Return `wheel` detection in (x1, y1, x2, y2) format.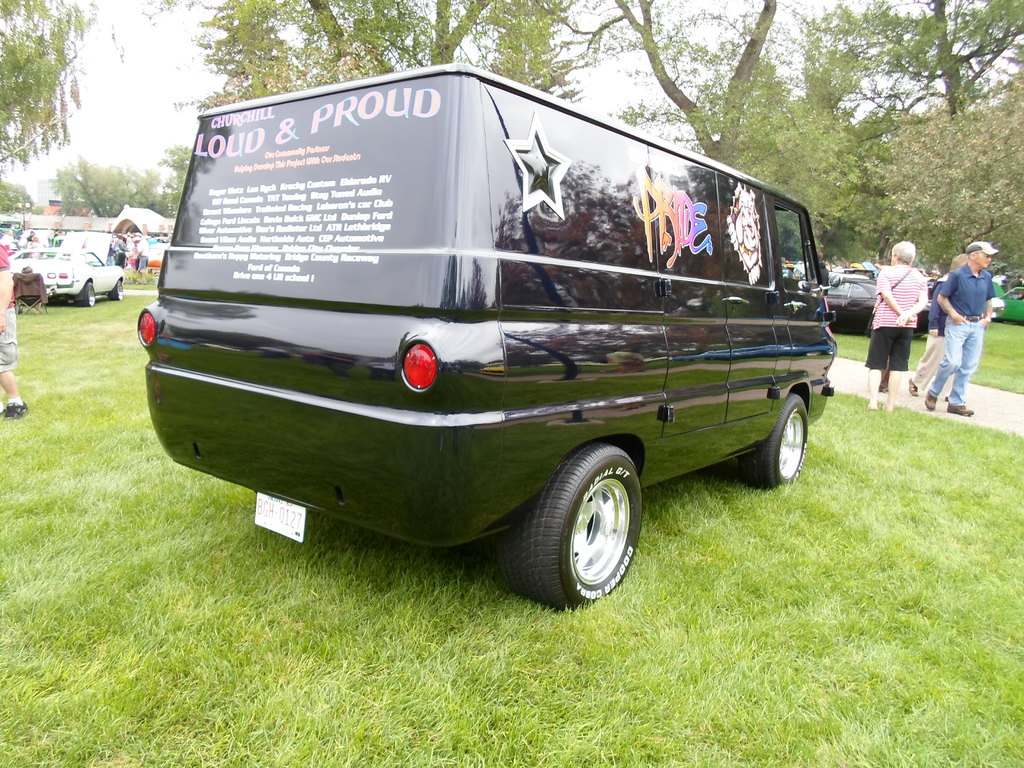
(738, 394, 807, 491).
